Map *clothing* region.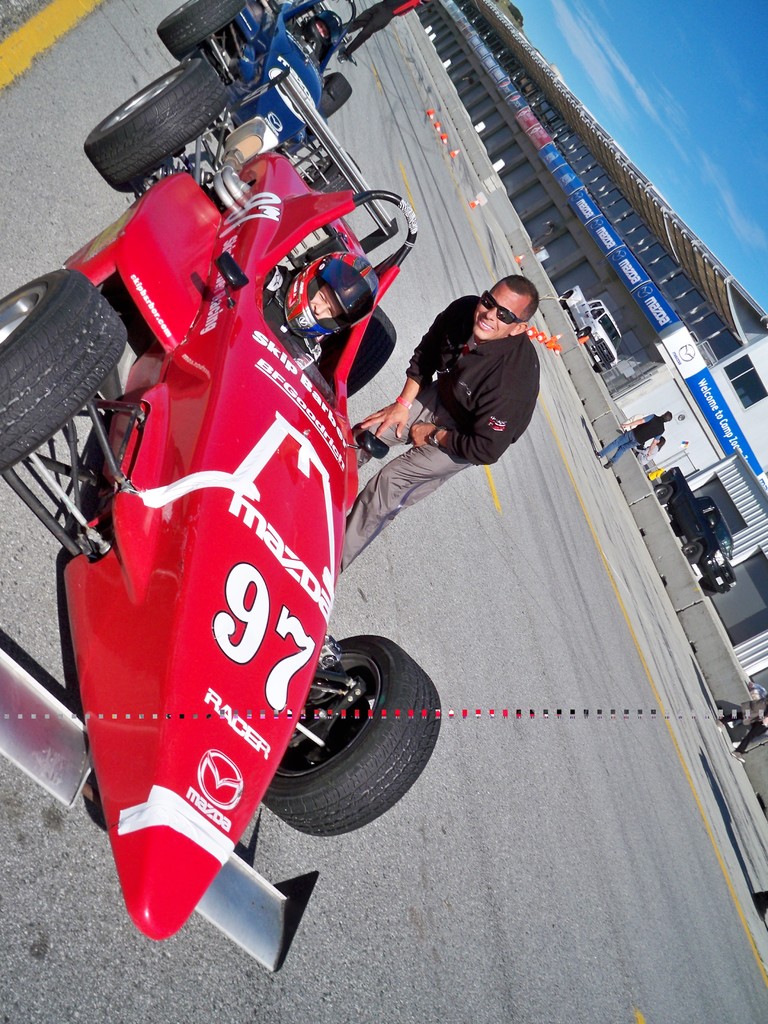
Mapped to l=340, t=385, r=473, b=576.
